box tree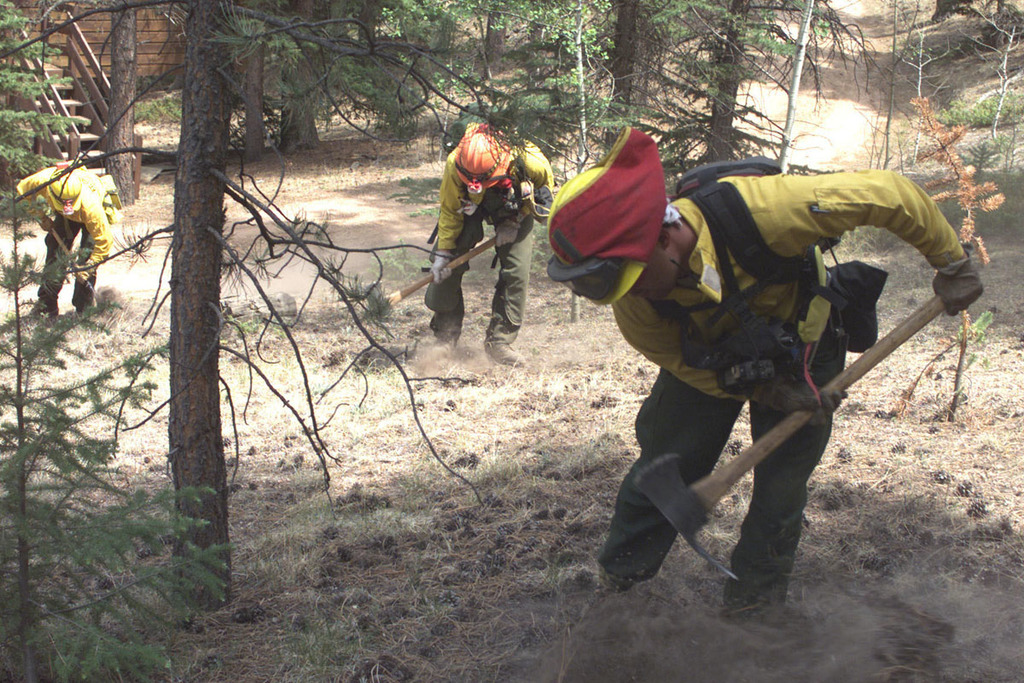
[x1=636, y1=0, x2=881, y2=172]
